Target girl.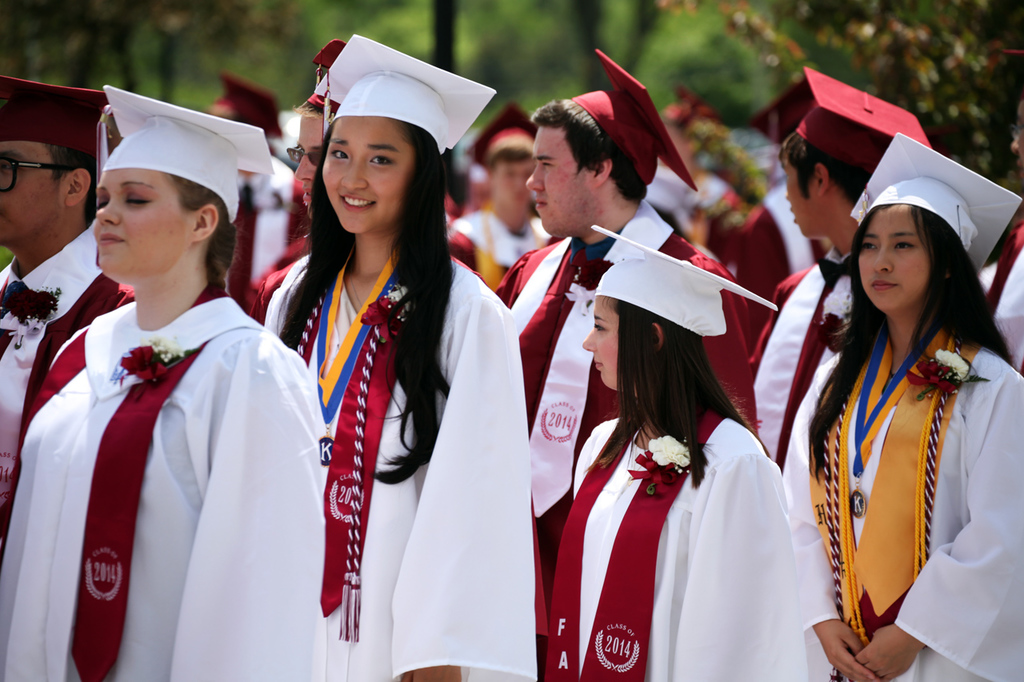
Target region: {"x1": 262, "y1": 33, "x2": 542, "y2": 681}.
